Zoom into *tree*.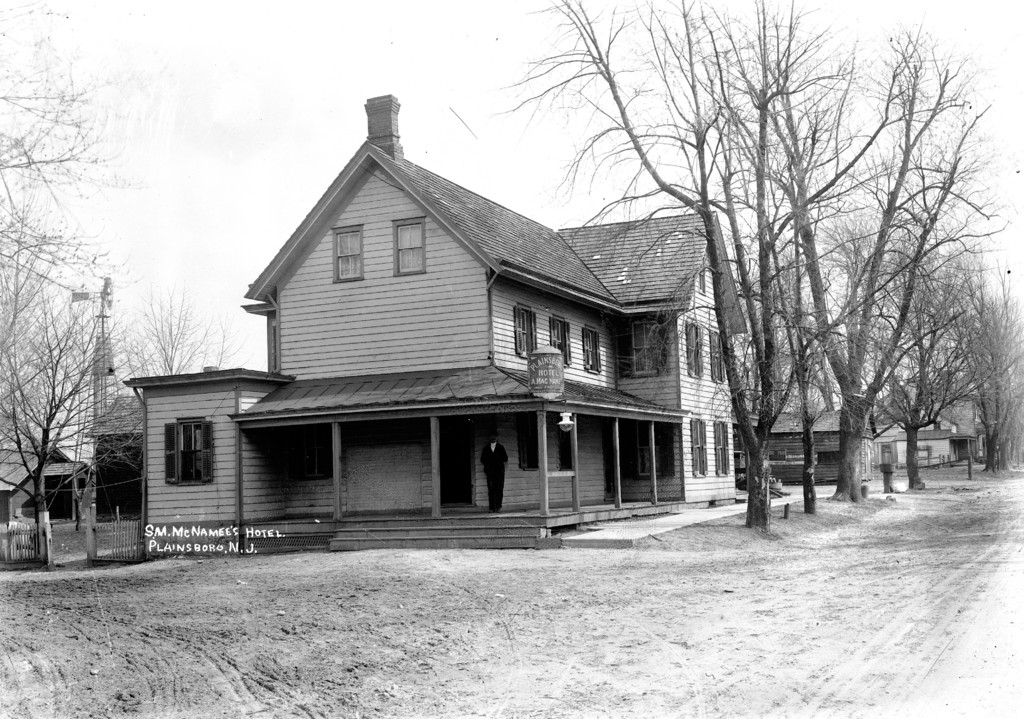
Zoom target: bbox(0, 6, 143, 308).
